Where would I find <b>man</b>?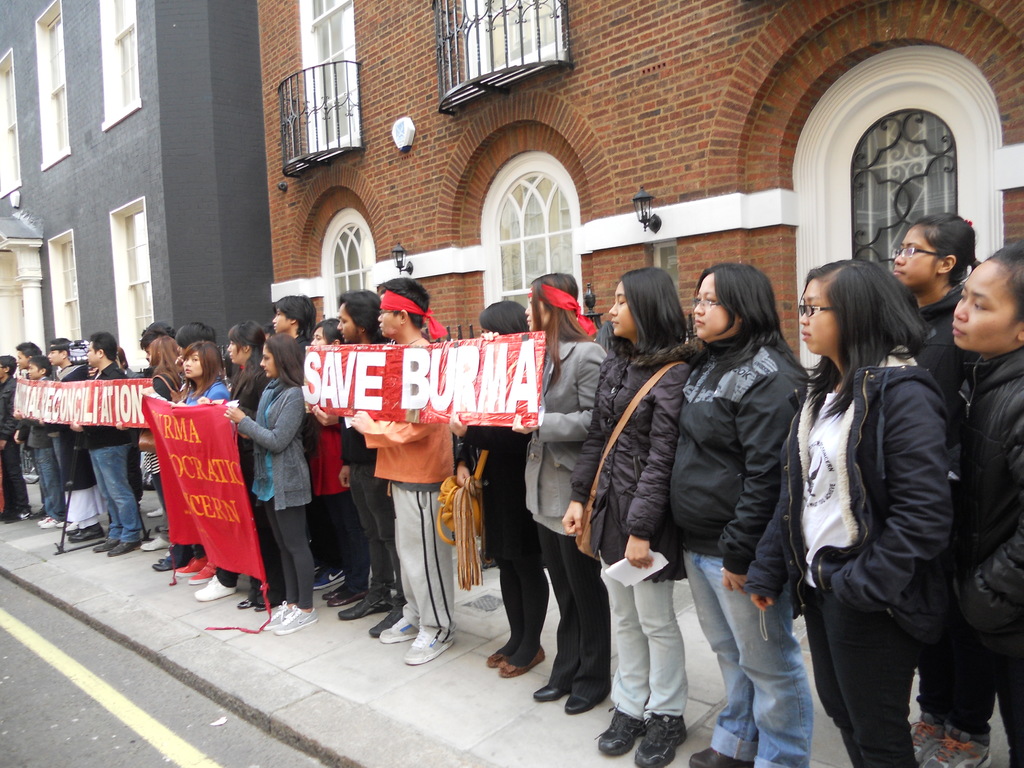
At <region>15, 340, 40, 376</region>.
